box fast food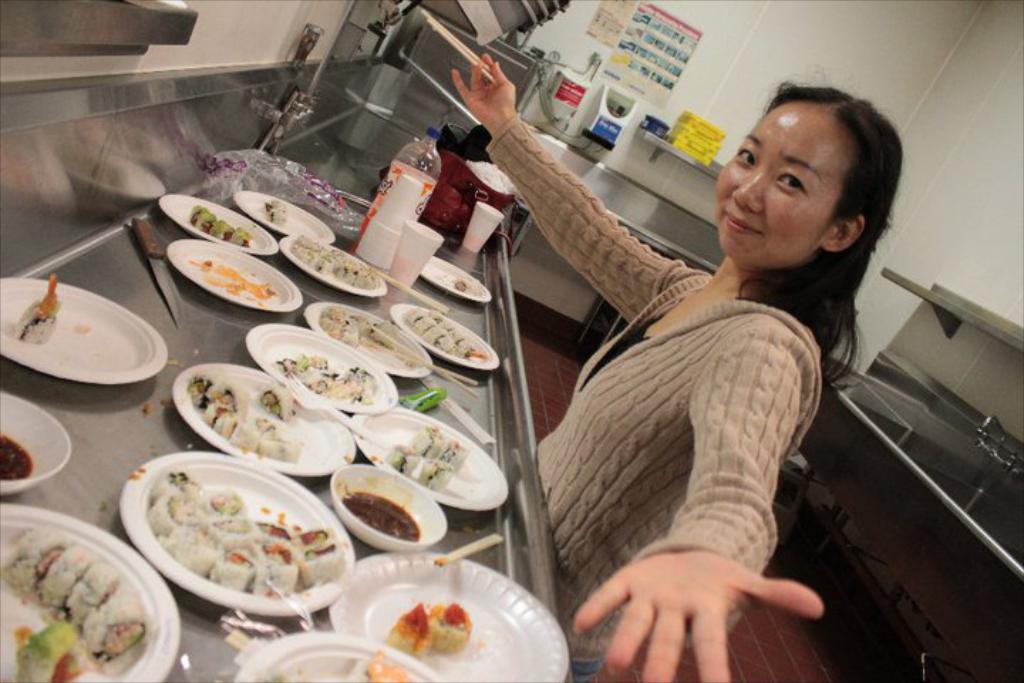
[186,203,249,243]
